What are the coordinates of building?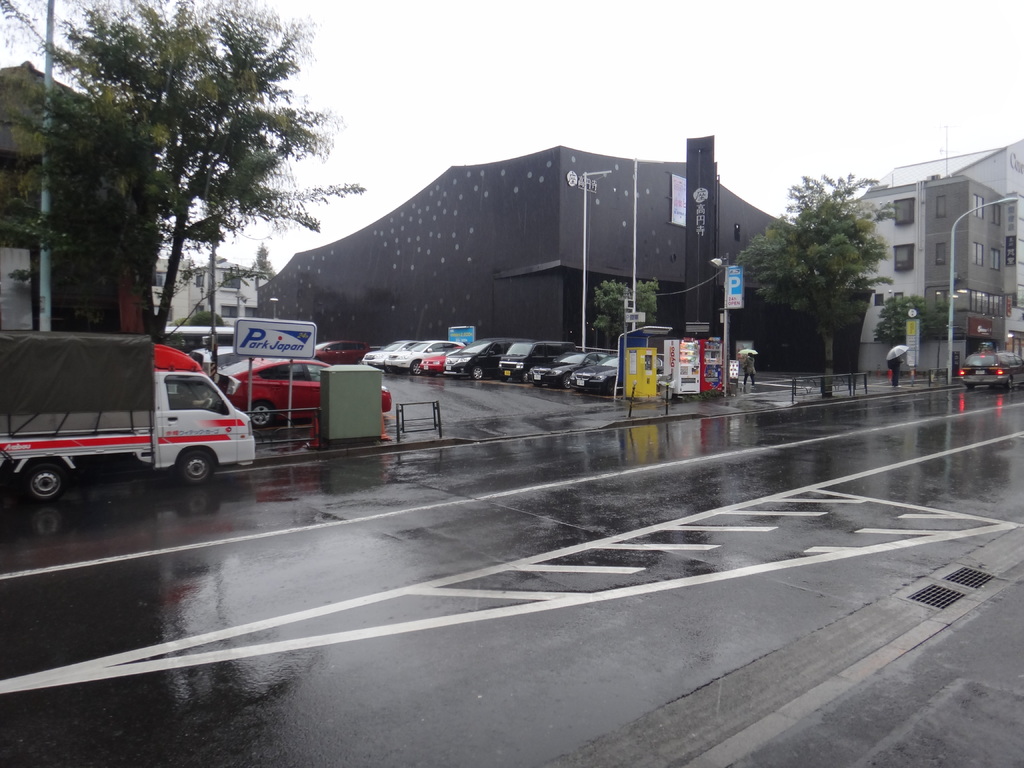
(850,140,1023,374).
